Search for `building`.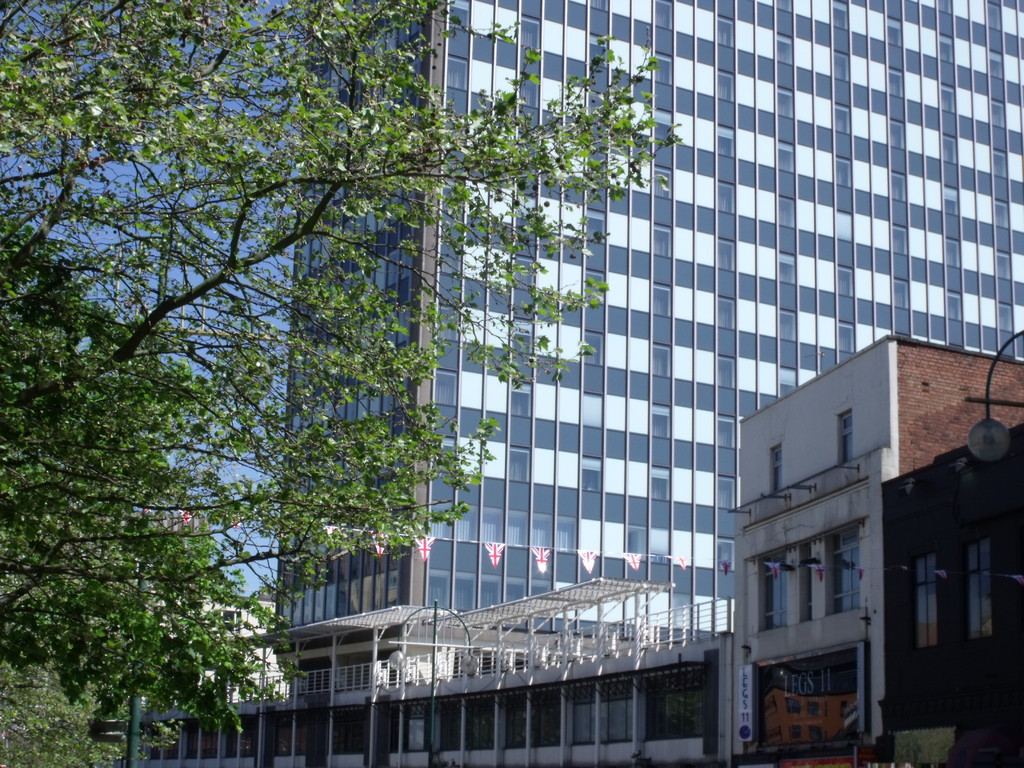
Found at box(153, 591, 272, 703).
